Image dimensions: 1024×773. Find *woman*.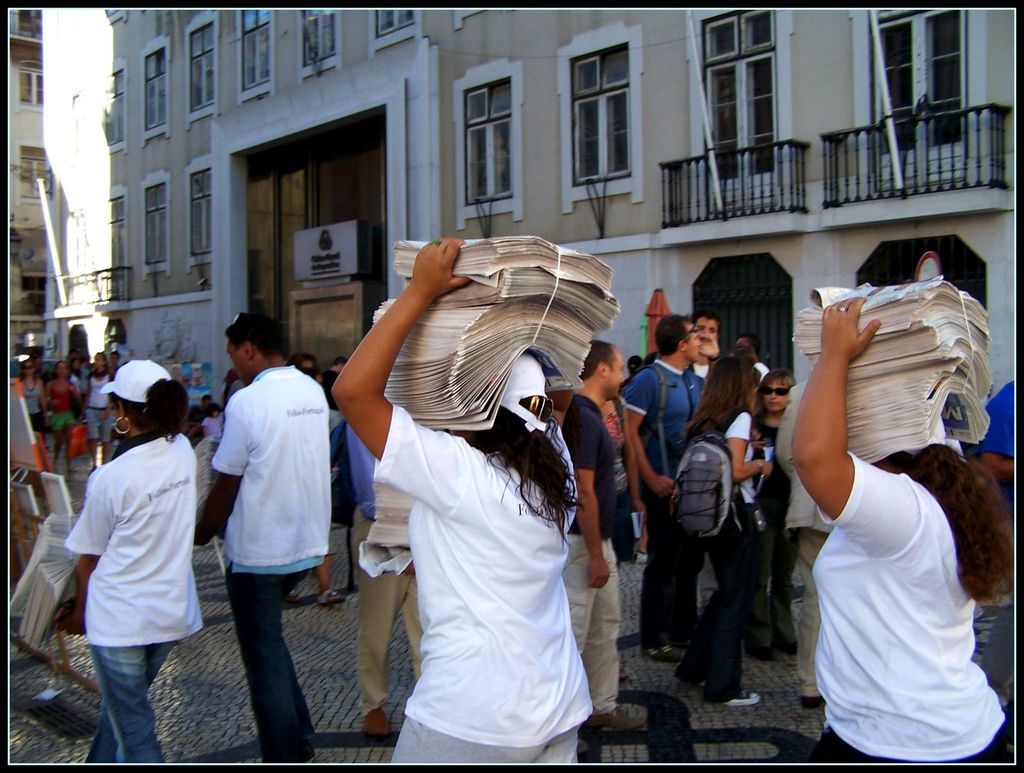
22/361/44/456.
